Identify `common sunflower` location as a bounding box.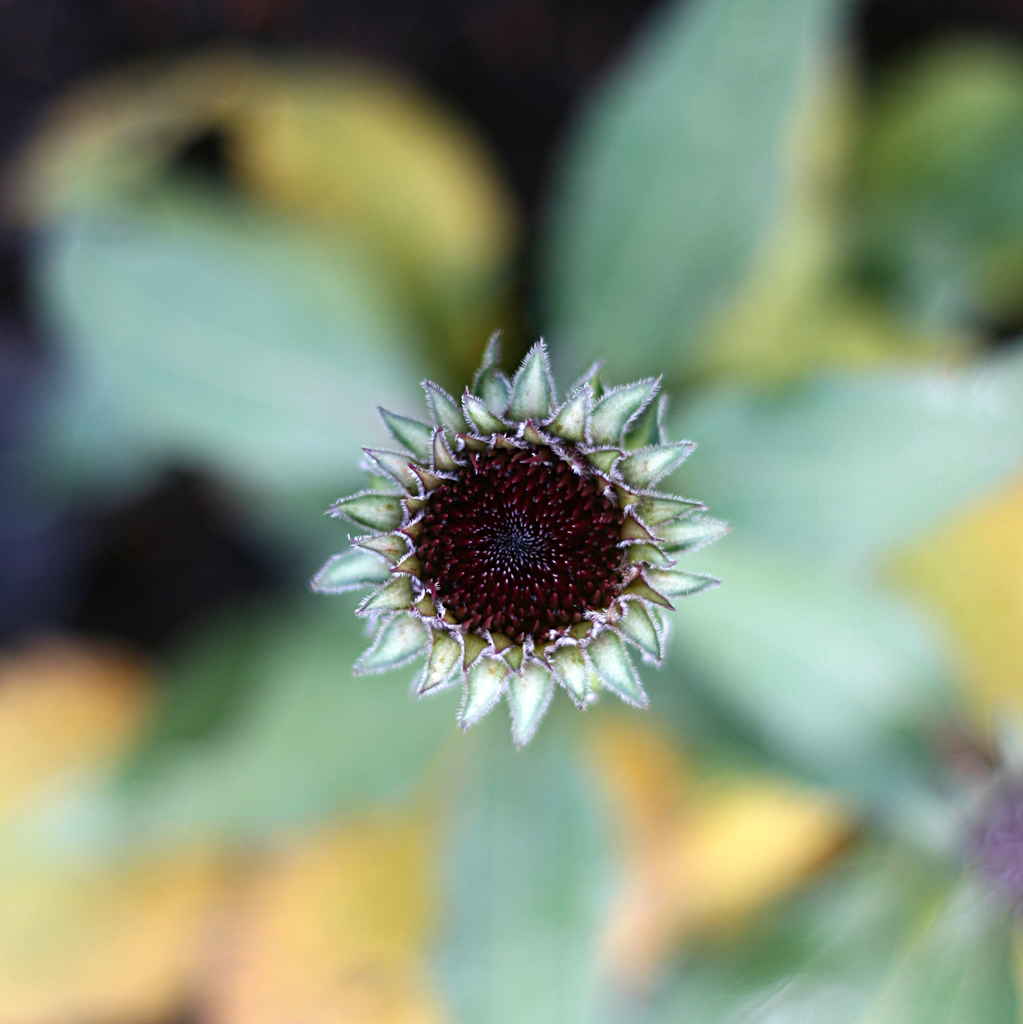
l=338, t=335, r=720, b=737.
